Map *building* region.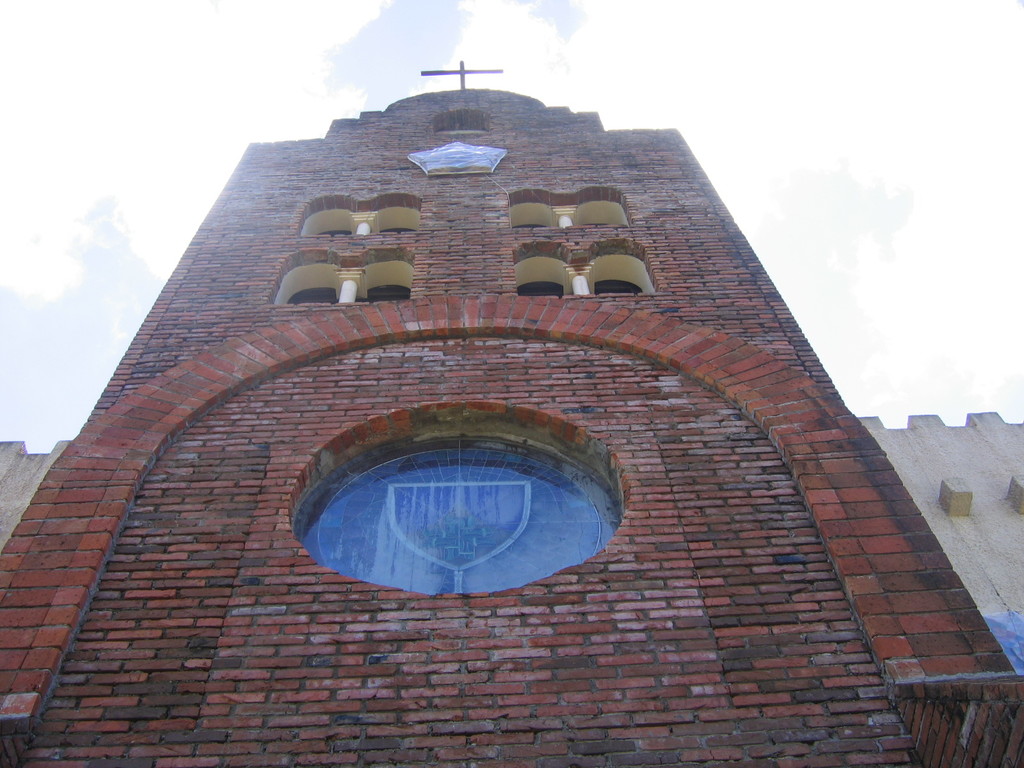
Mapped to <bbox>0, 58, 1023, 767</bbox>.
